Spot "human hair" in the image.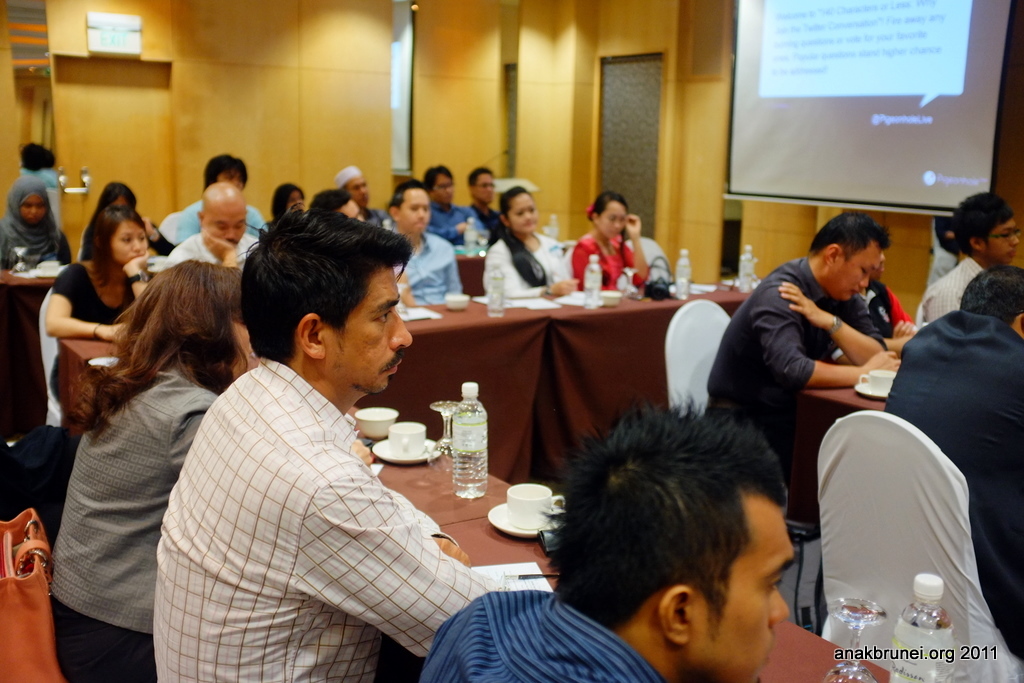
"human hair" found at [x1=89, y1=256, x2=230, y2=436].
